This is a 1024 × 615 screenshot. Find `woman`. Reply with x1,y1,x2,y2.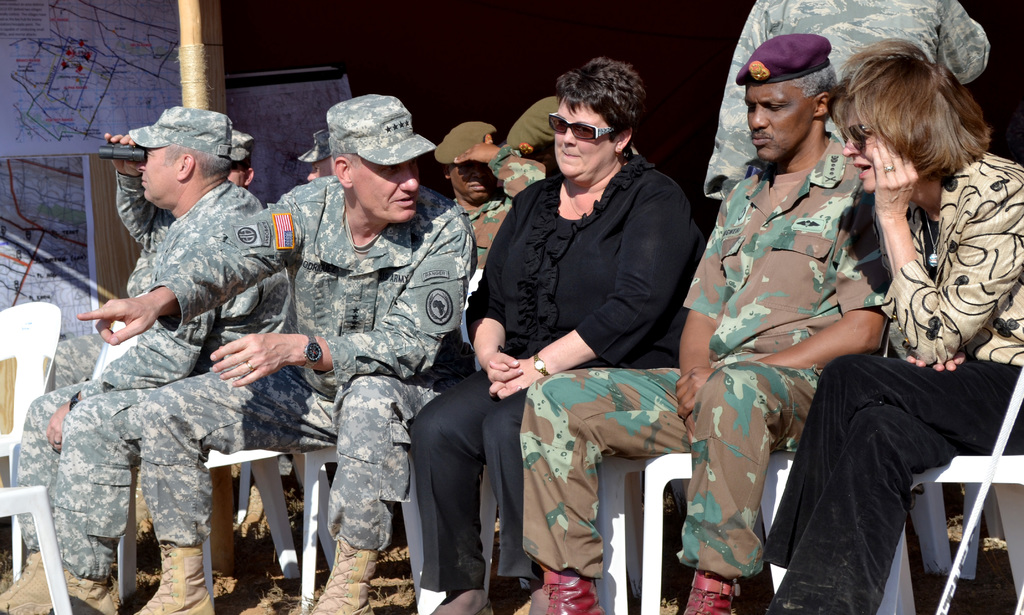
793,40,1023,614.
